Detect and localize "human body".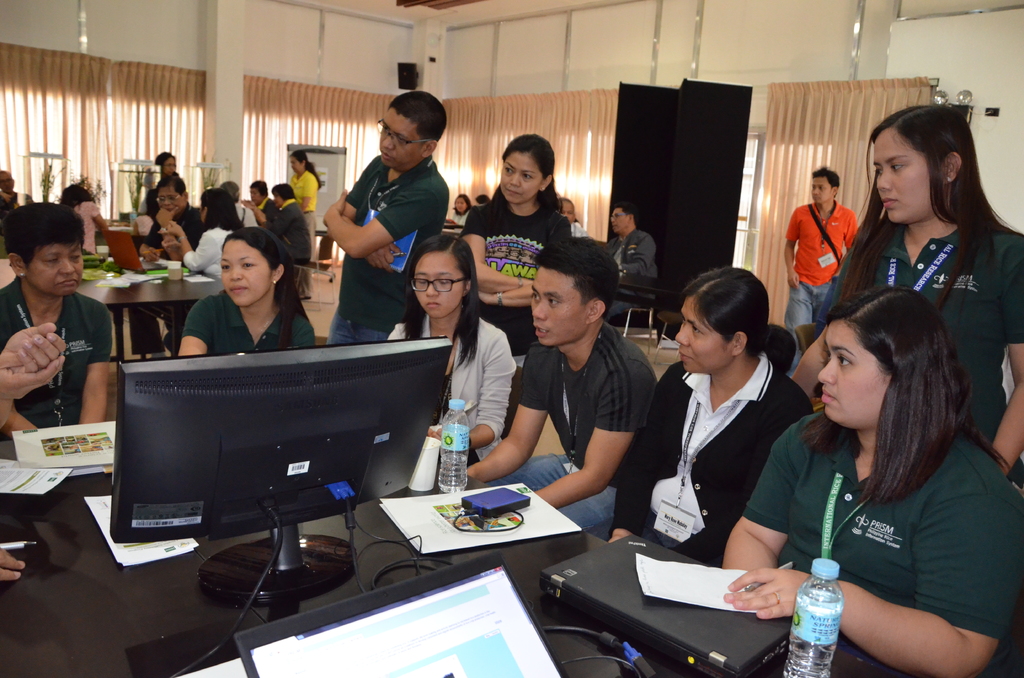
Localized at (x1=63, y1=179, x2=104, y2=272).
